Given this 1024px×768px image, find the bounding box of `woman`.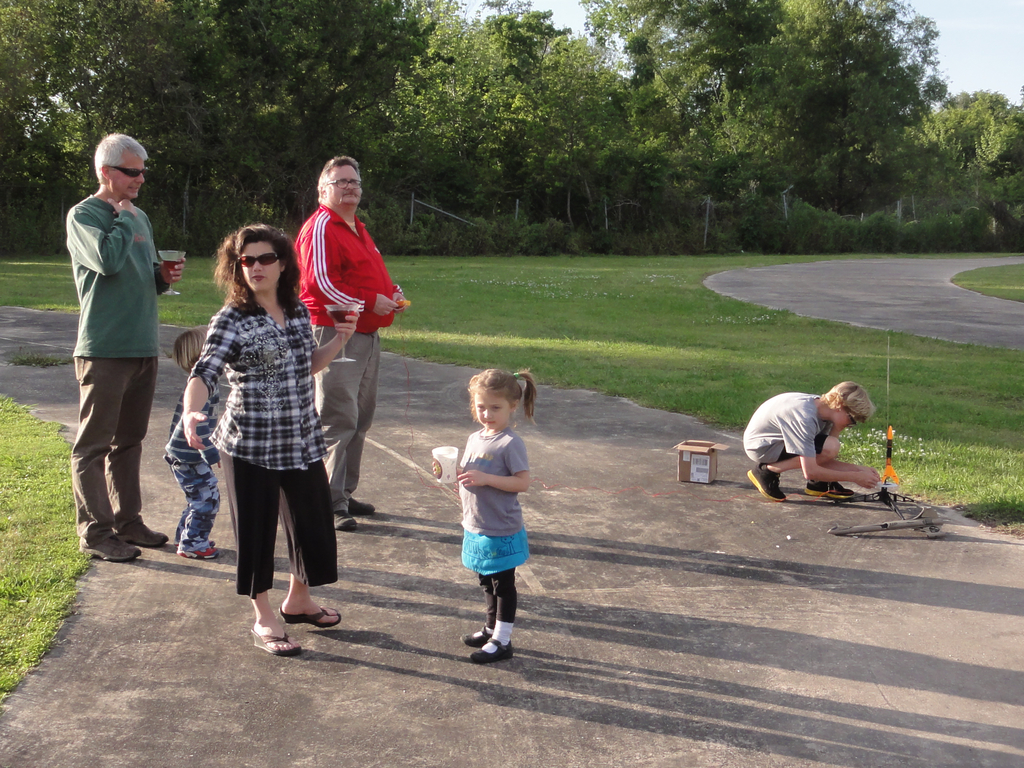
x1=191, y1=212, x2=348, y2=676.
